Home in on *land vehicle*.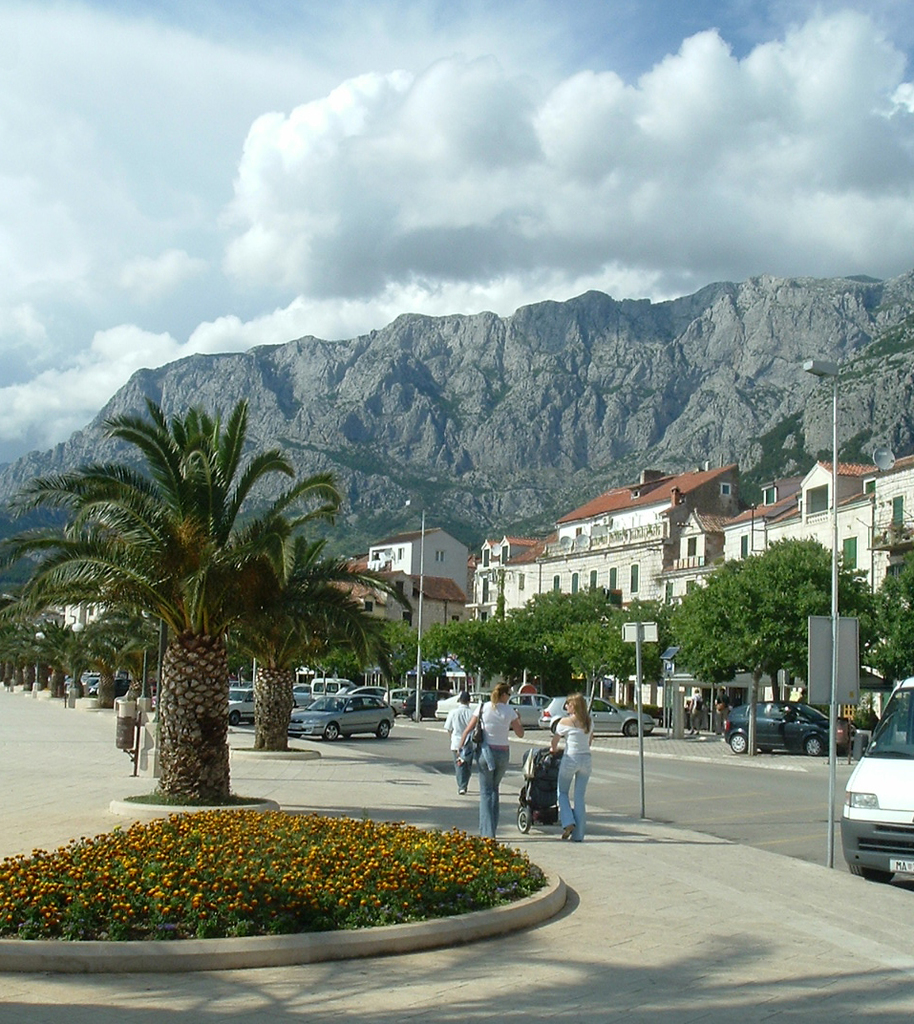
Homed in at bbox=(510, 691, 542, 730).
